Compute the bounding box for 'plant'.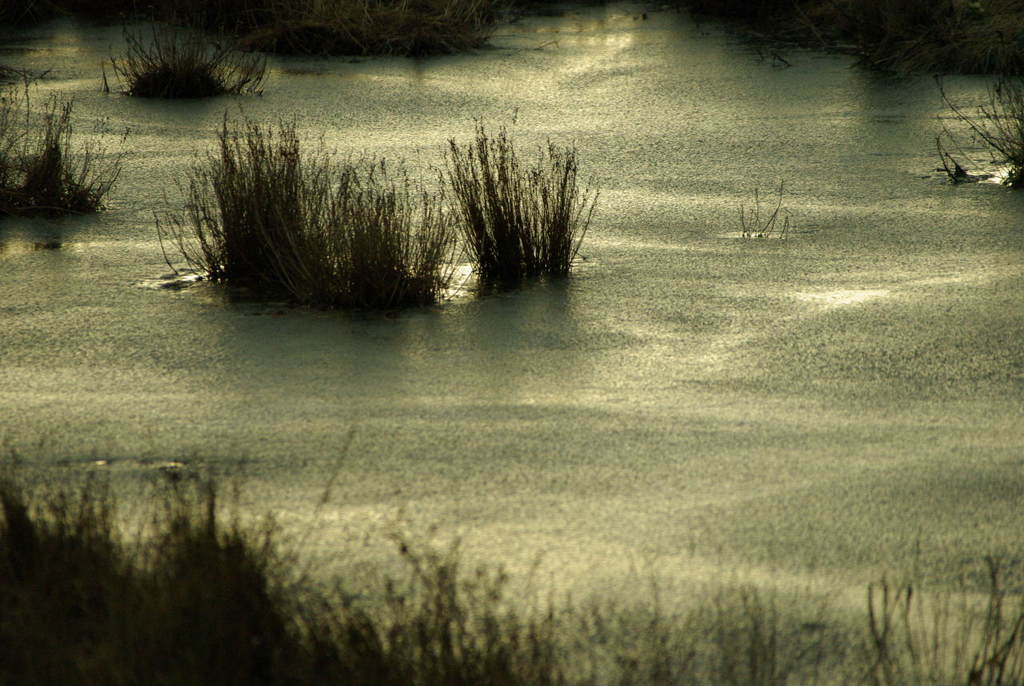
[147,427,360,685].
